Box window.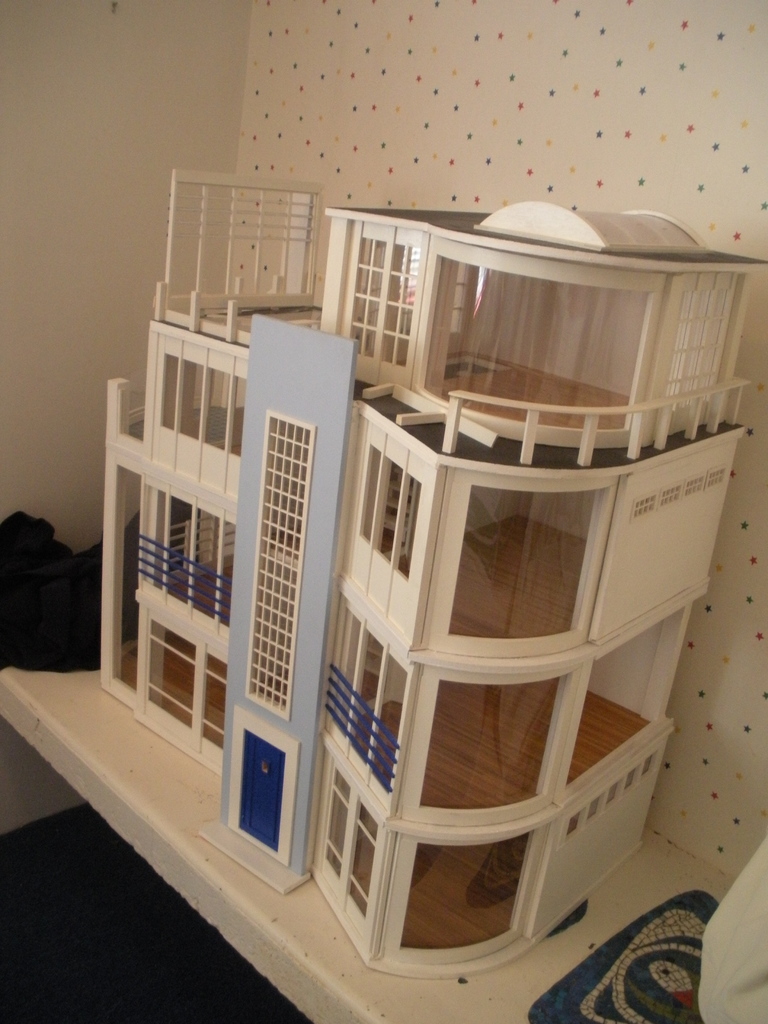
region(419, 245, 667, 447).
